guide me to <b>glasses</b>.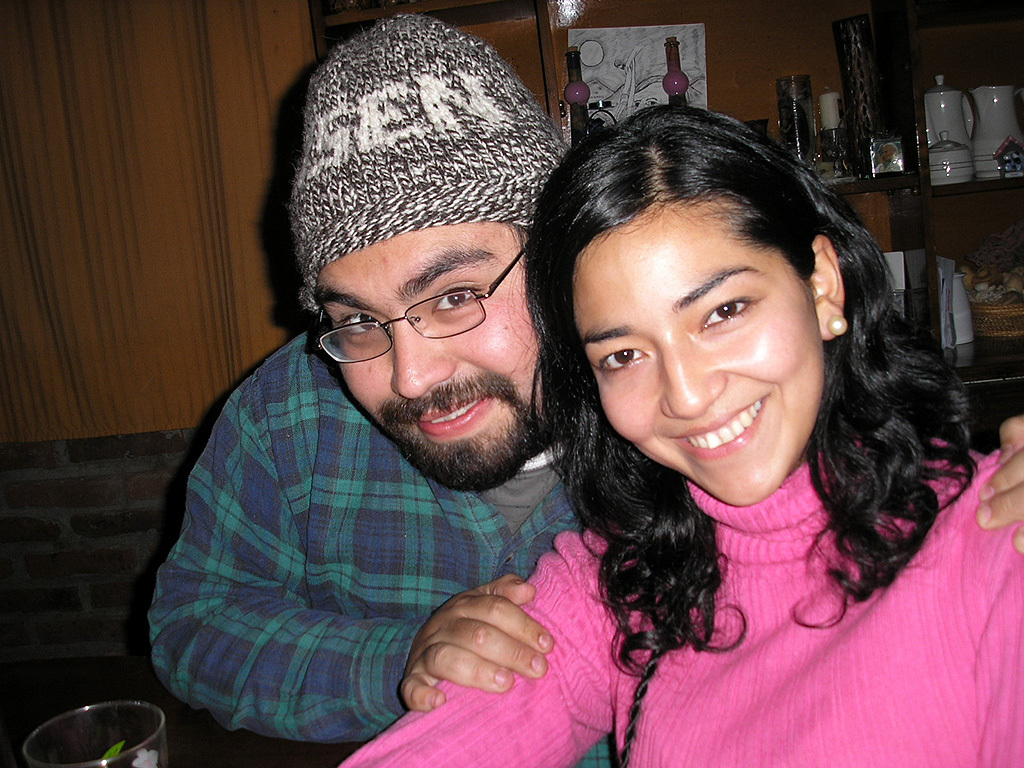
Guidance: rect(317, 236, 533, 362).
